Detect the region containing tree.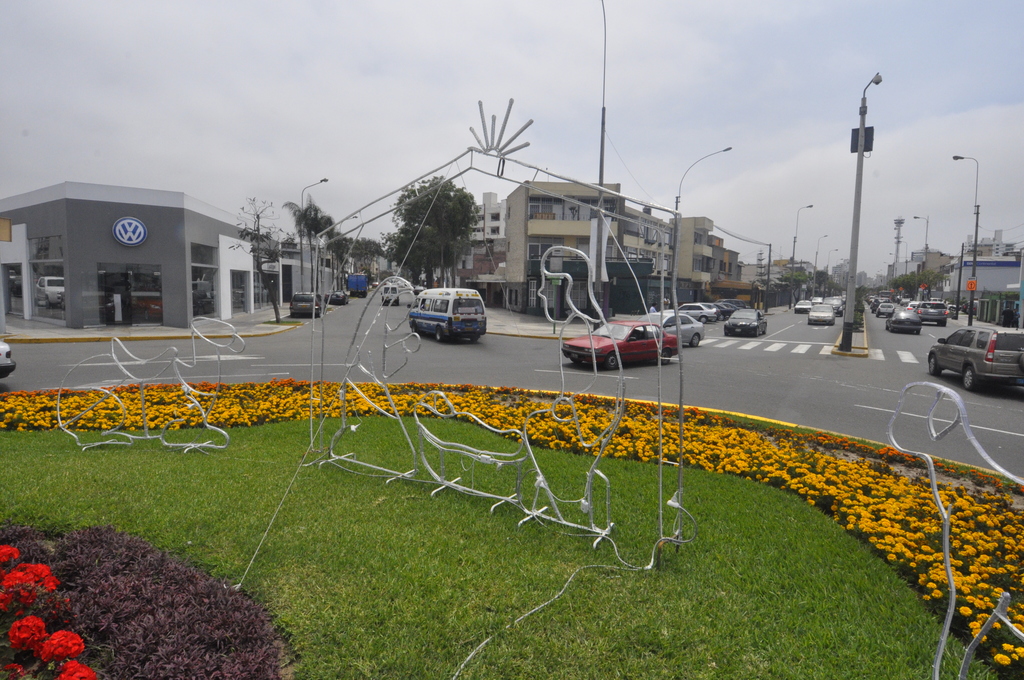
[888, 256, 946, 297].
